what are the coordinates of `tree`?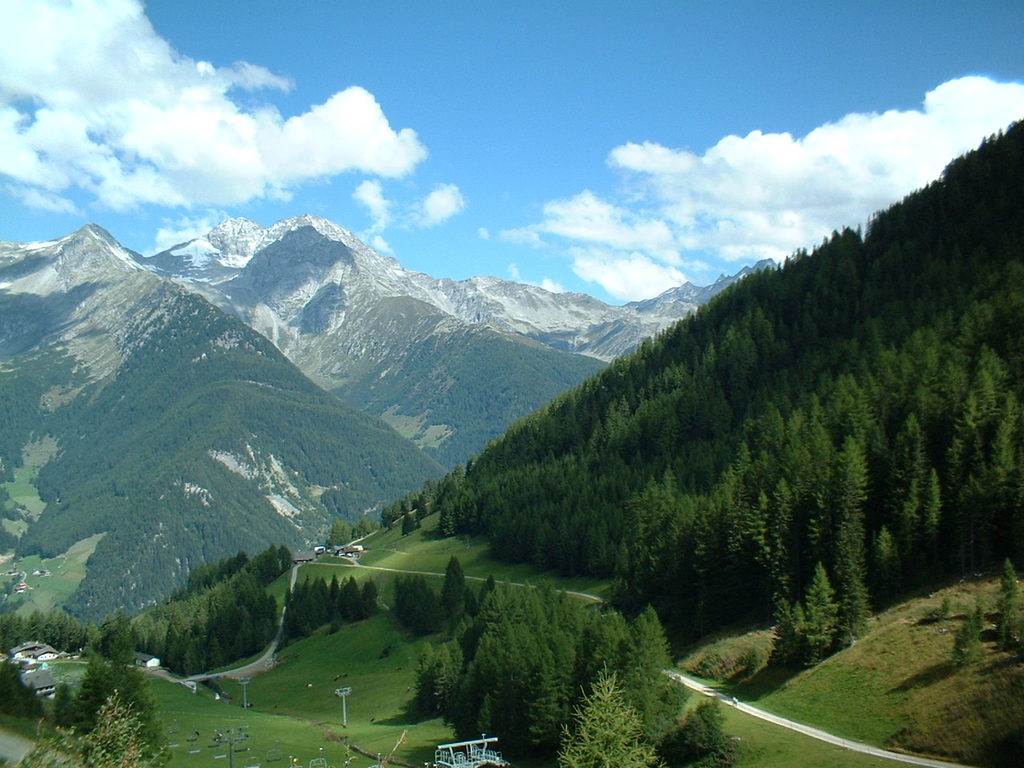
569:488:603:558.
